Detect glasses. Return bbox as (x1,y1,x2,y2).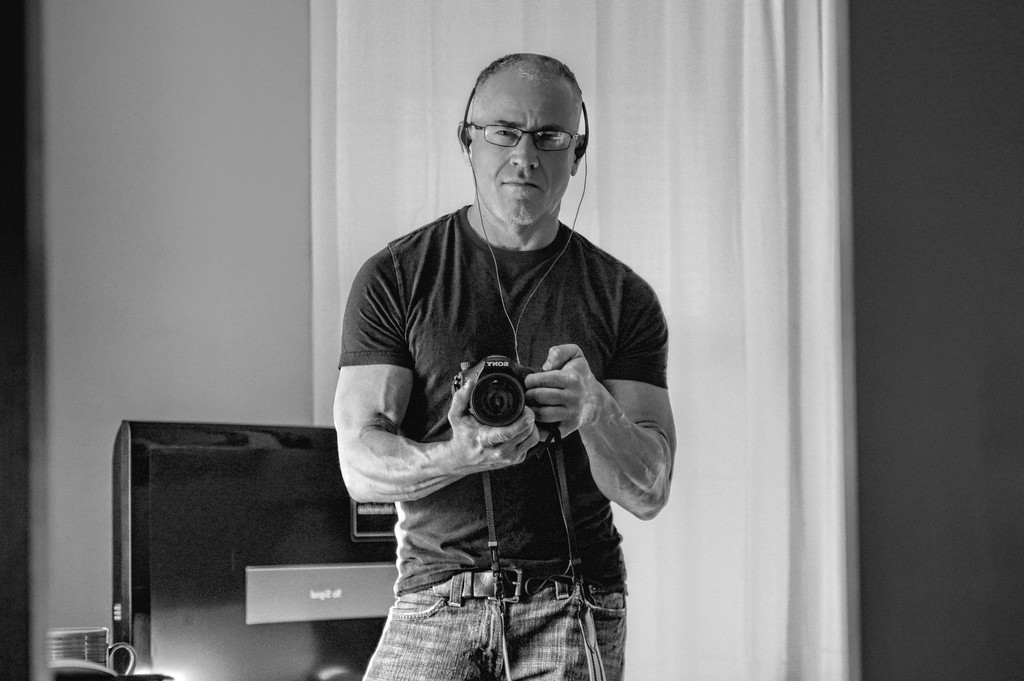
(464,108,588,154).
